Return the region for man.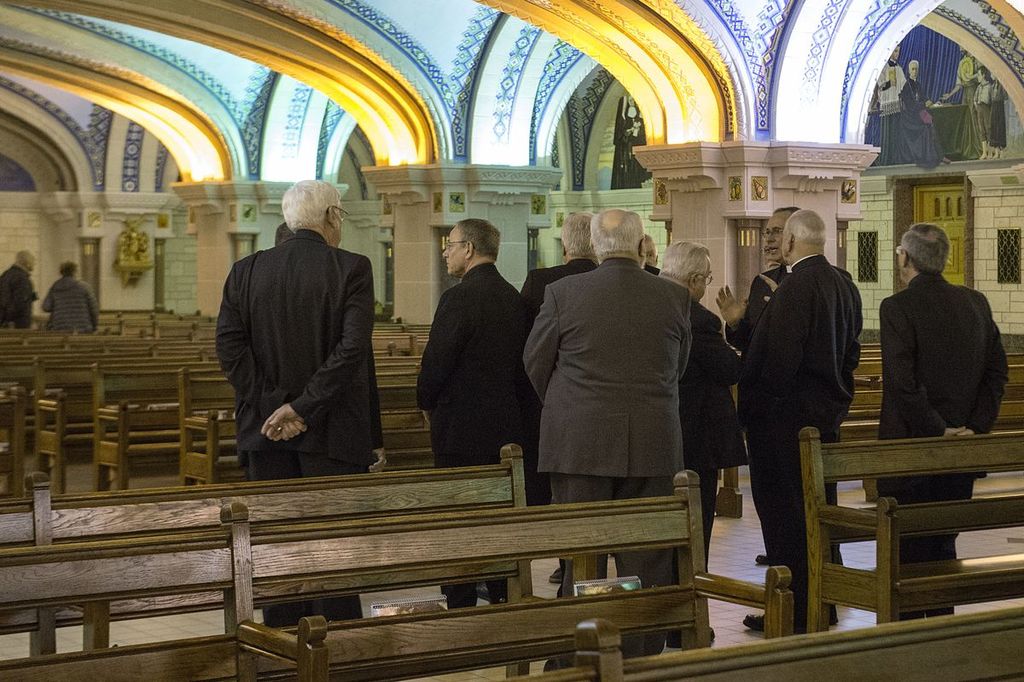
[876, 45, 907, 163].
